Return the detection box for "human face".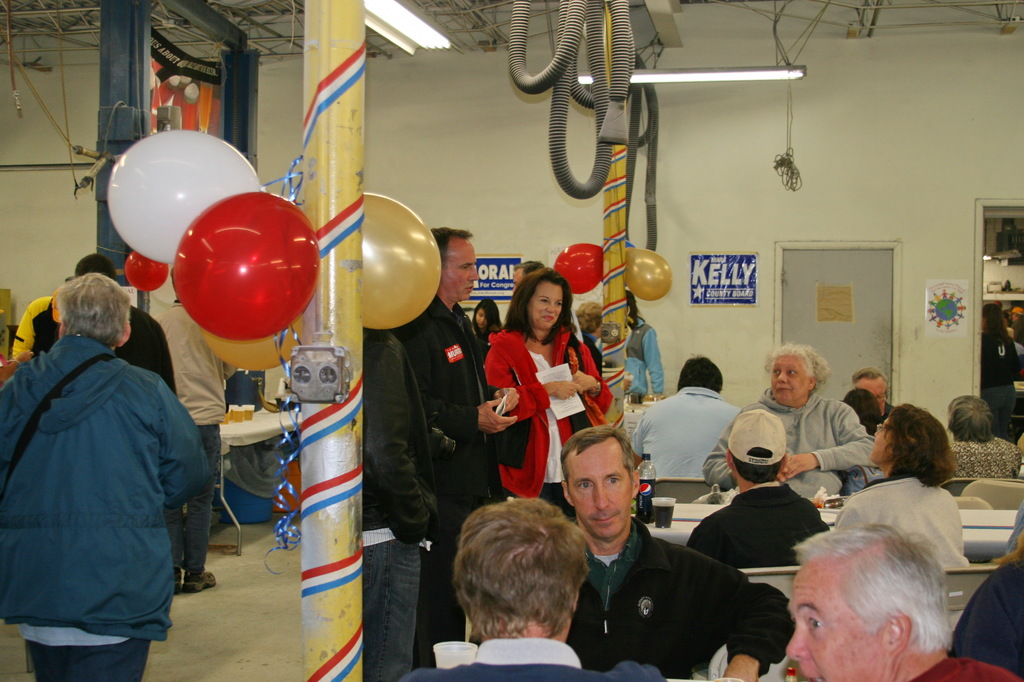
(566,443,636,543).
